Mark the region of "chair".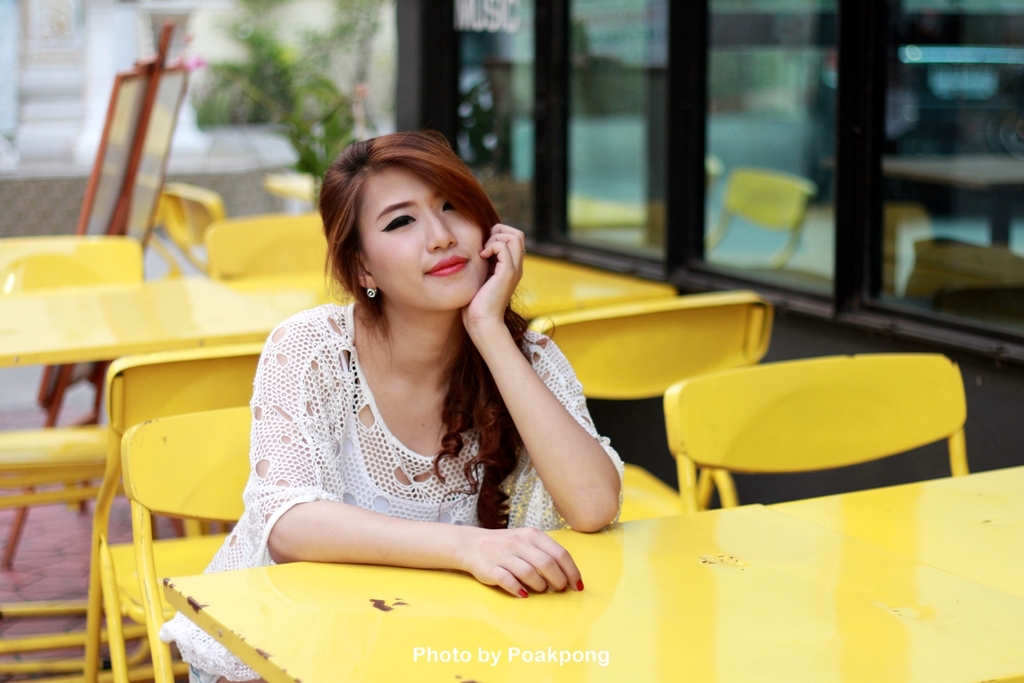
Region: detection(0, 229, 146, 576).
